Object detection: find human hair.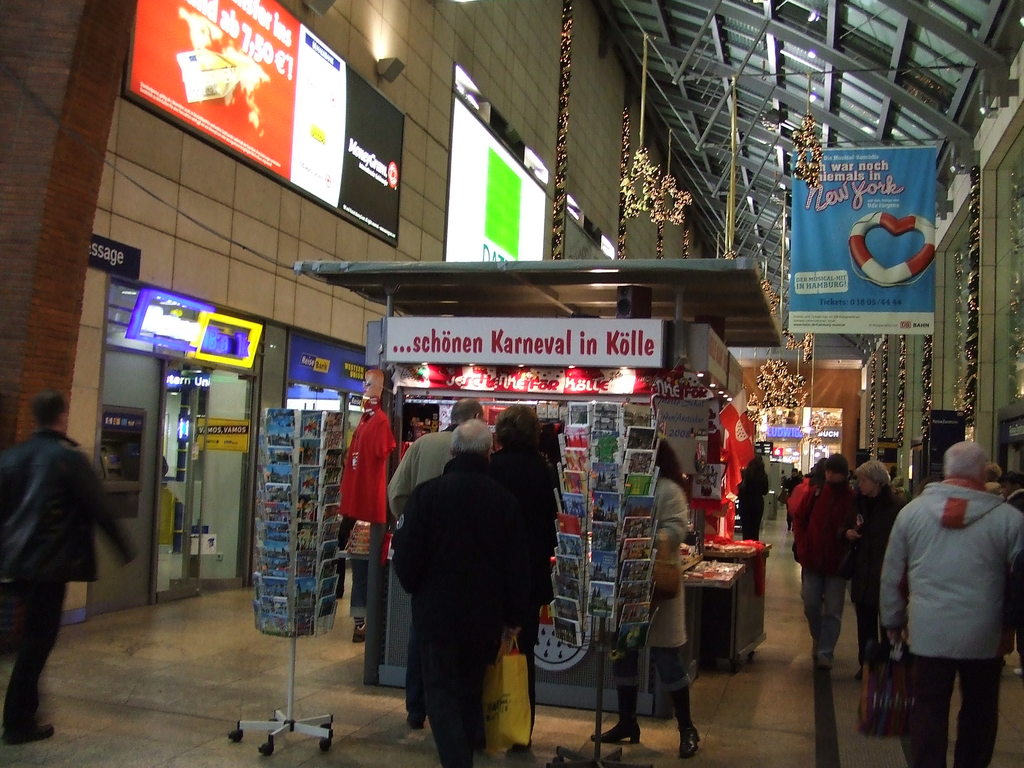
{"x1": 31, "y1": 390, "x2": 67, "y2": 436}.
